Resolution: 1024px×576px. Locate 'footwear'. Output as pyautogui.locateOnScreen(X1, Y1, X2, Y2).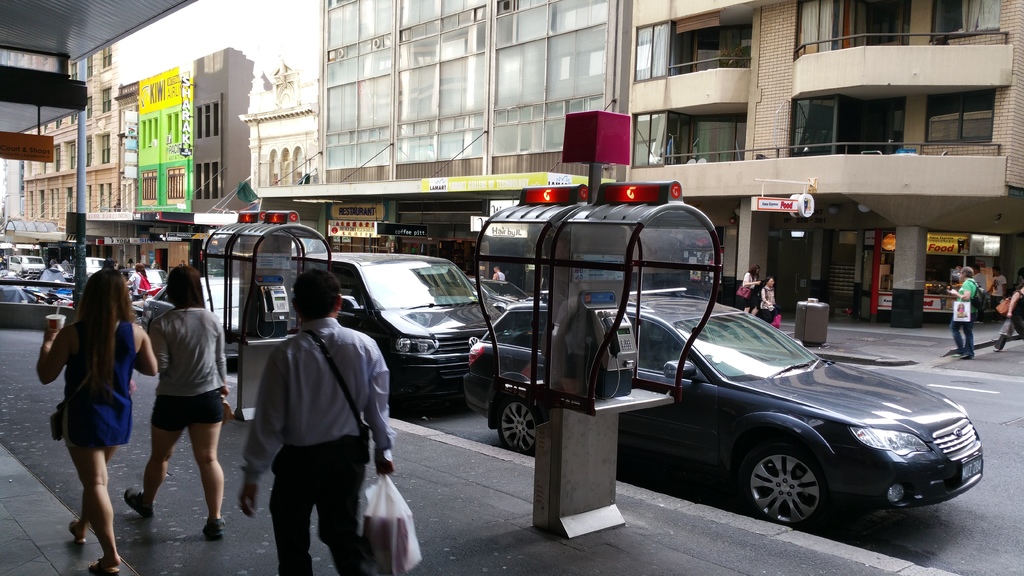
pyautogui.locateOnScreen(200, 518, 222, 541).
